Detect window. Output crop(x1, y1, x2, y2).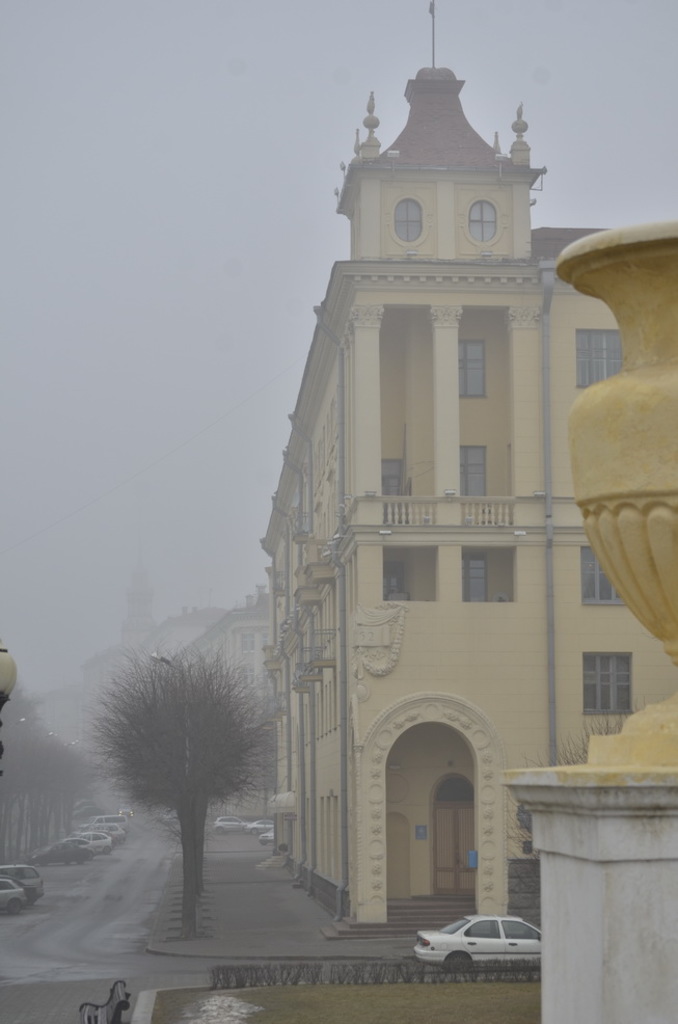
crop(578, 544, 627, 608).
